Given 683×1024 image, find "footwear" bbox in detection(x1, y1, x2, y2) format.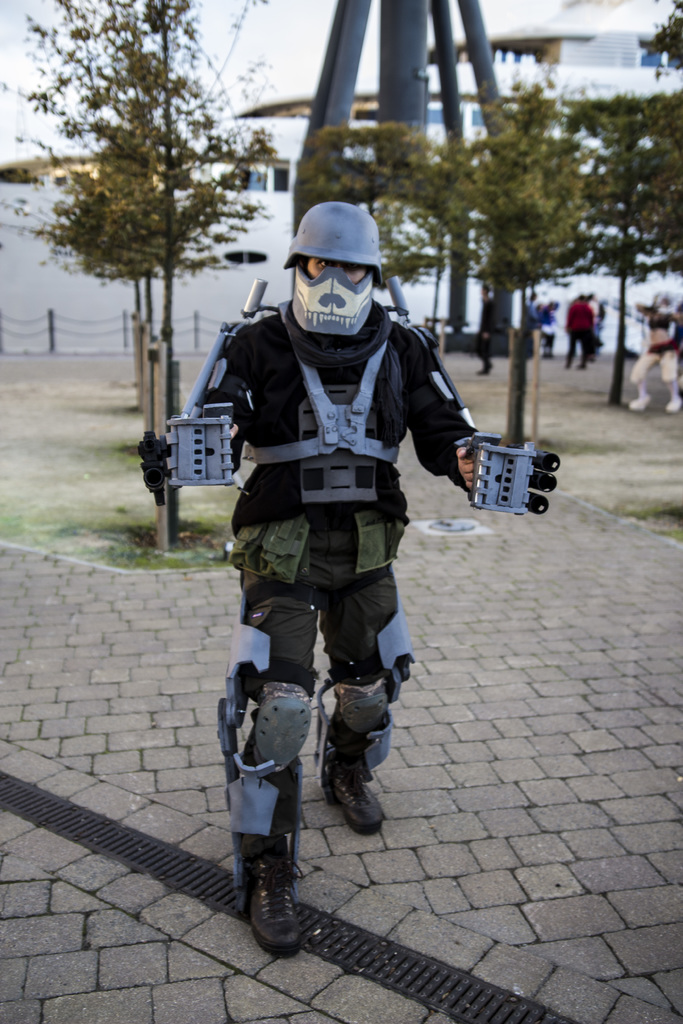
detection(242, 852, 305, 969).
